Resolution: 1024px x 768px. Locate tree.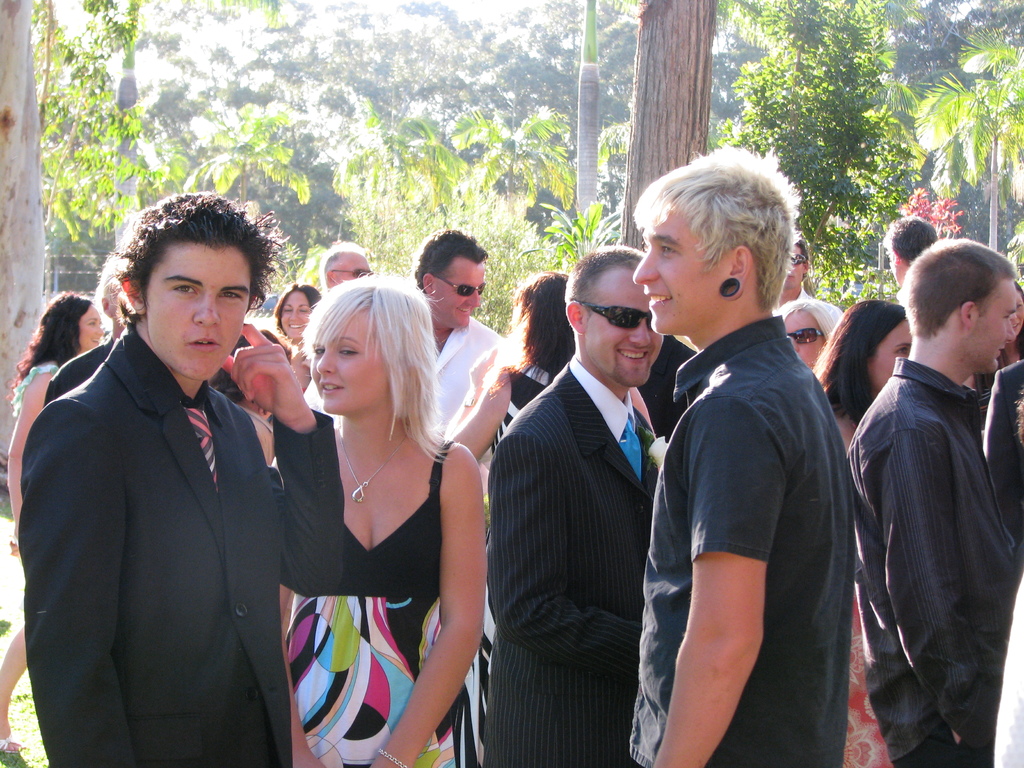
l=719, t=1, r=924, b=292.
